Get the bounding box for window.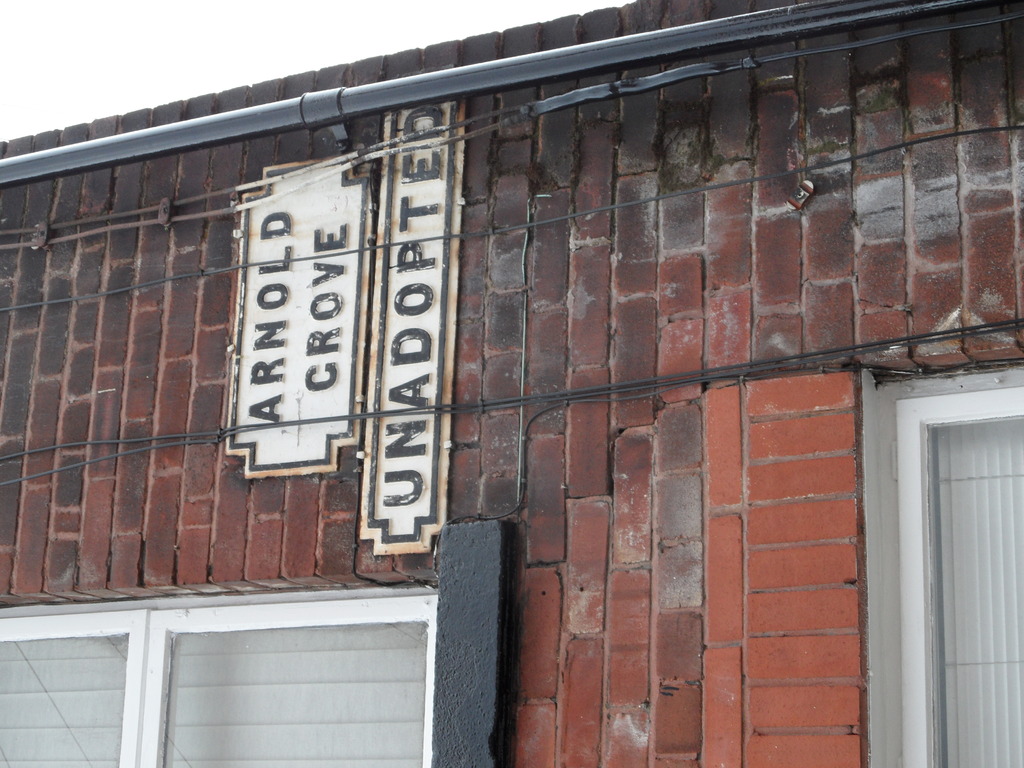
Rect(860, 357, 1023, 764).
